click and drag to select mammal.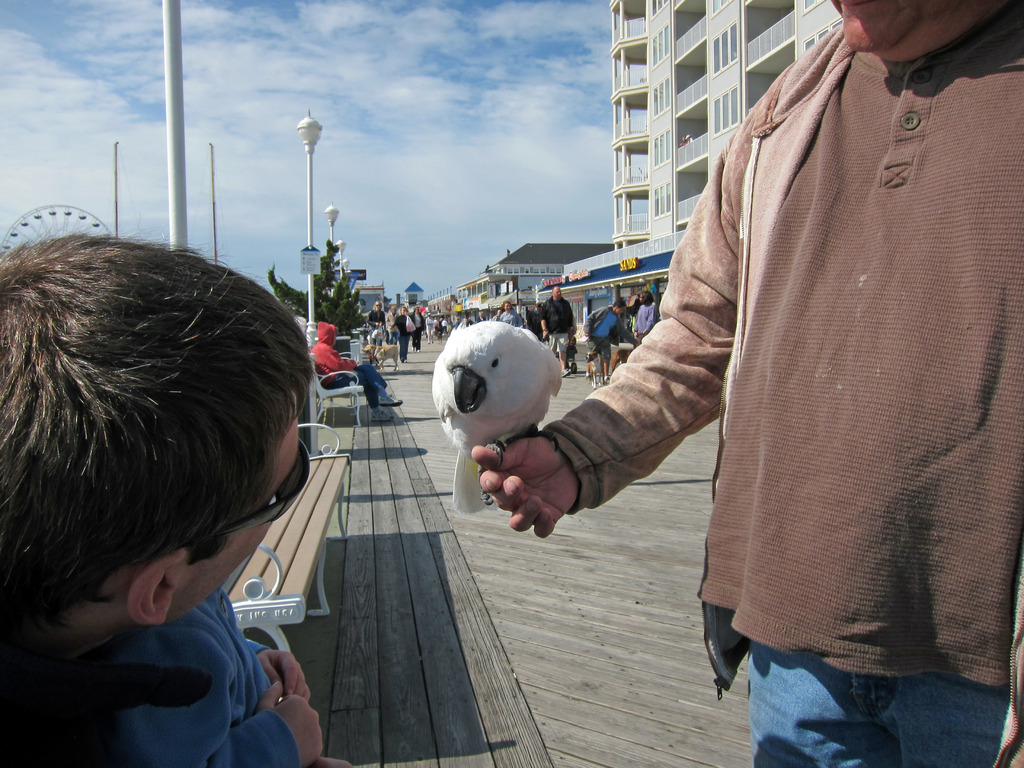
Selection: locate(477, 310, 488, 321).
